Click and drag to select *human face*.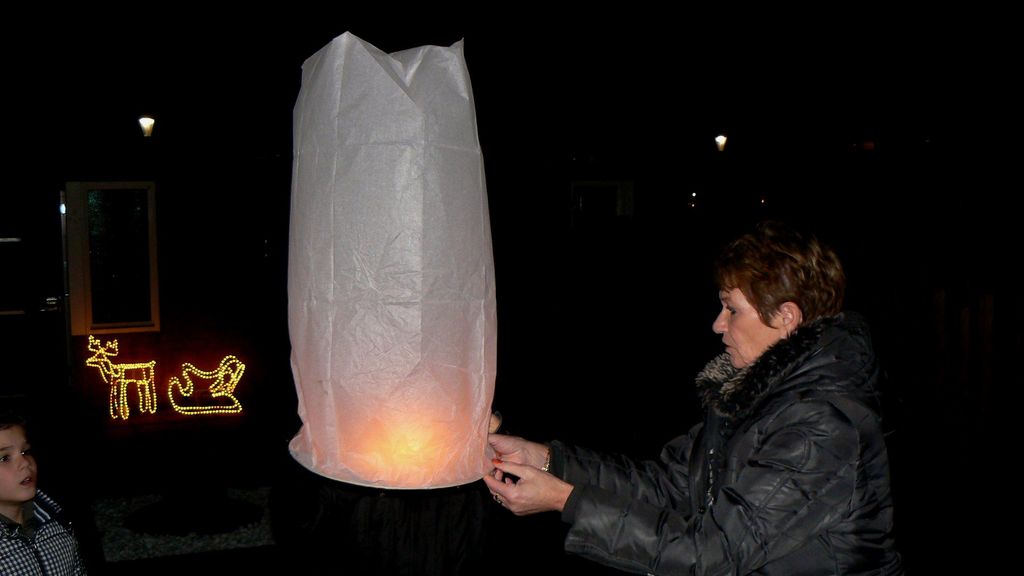
Selection: box(0, 424, 46, 512).
